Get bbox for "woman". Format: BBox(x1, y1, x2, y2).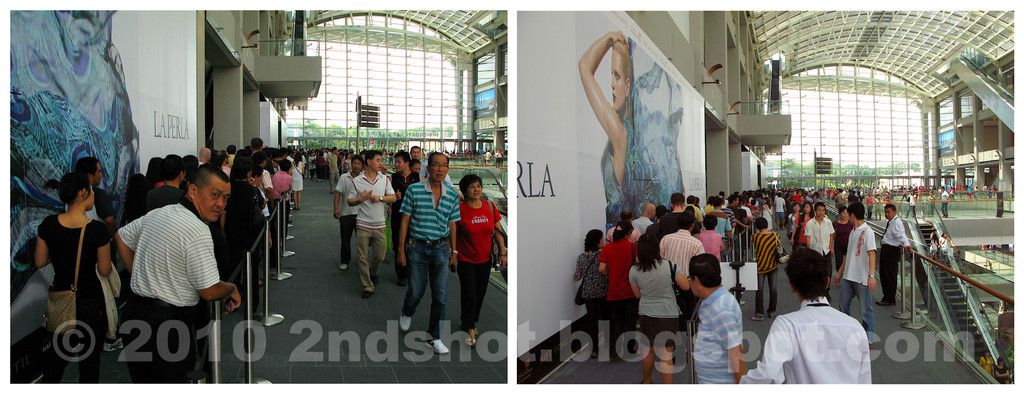
BBox(627, 232, 689, 383).
